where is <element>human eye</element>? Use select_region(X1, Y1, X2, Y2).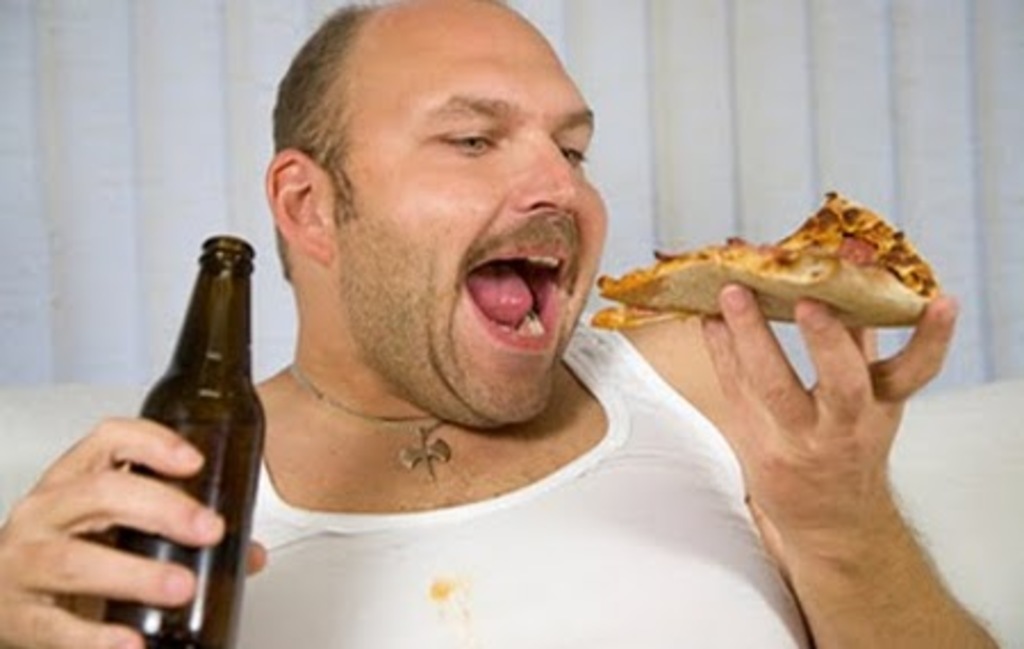
select_region(560, 137, 589, 171).
